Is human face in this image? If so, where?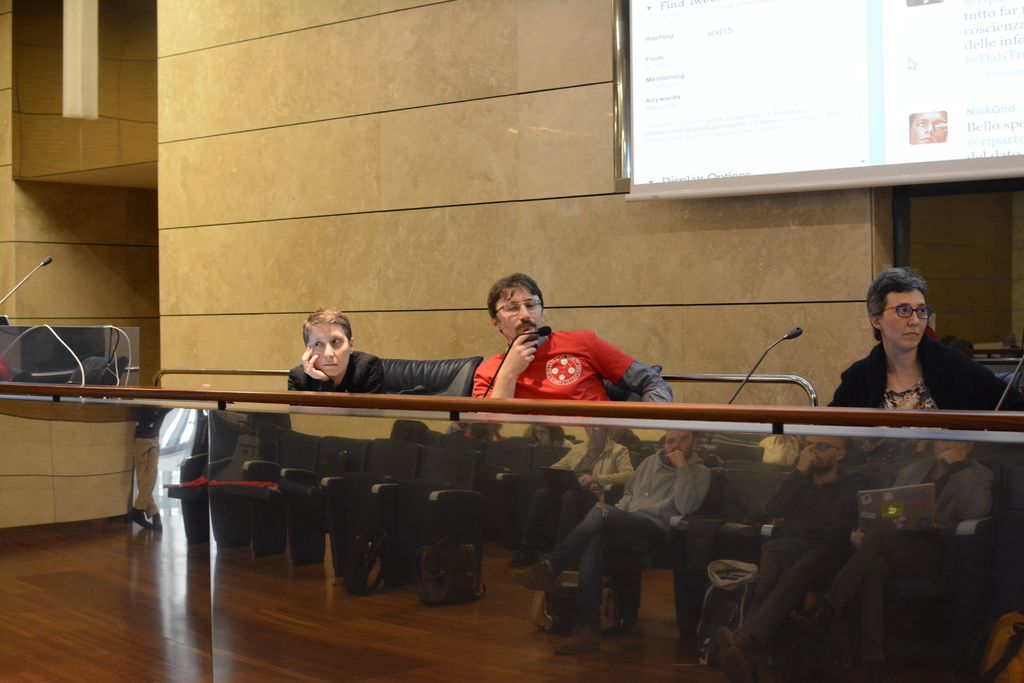
Yes, at 806,439,835,469.
